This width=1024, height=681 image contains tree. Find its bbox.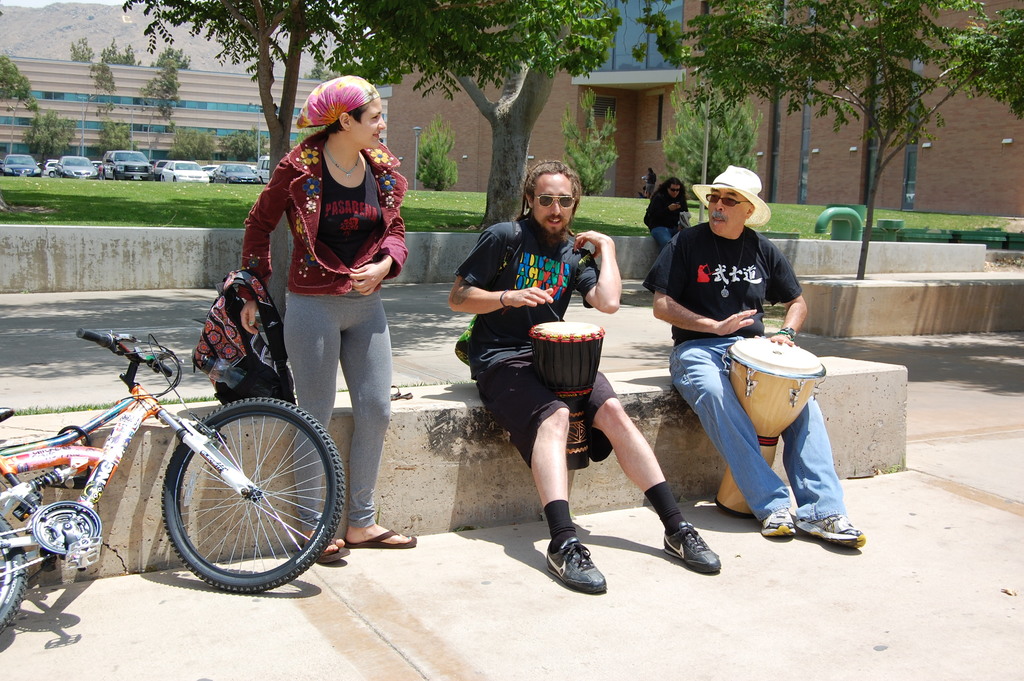
bbox=[660, 83, 766, 195].
